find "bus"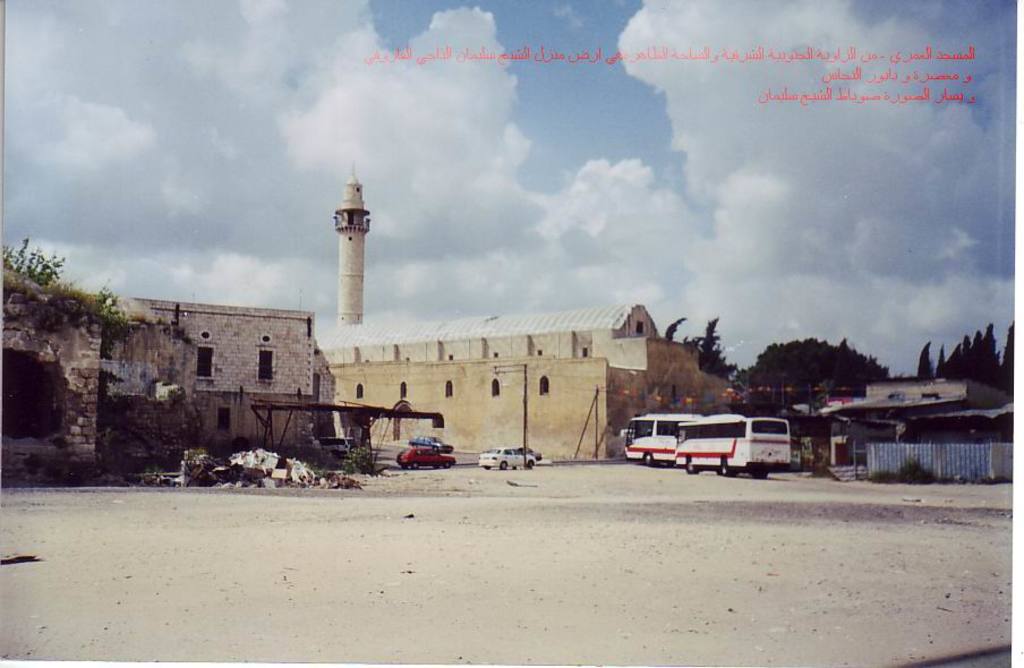
[674, 418, 792, 478]
